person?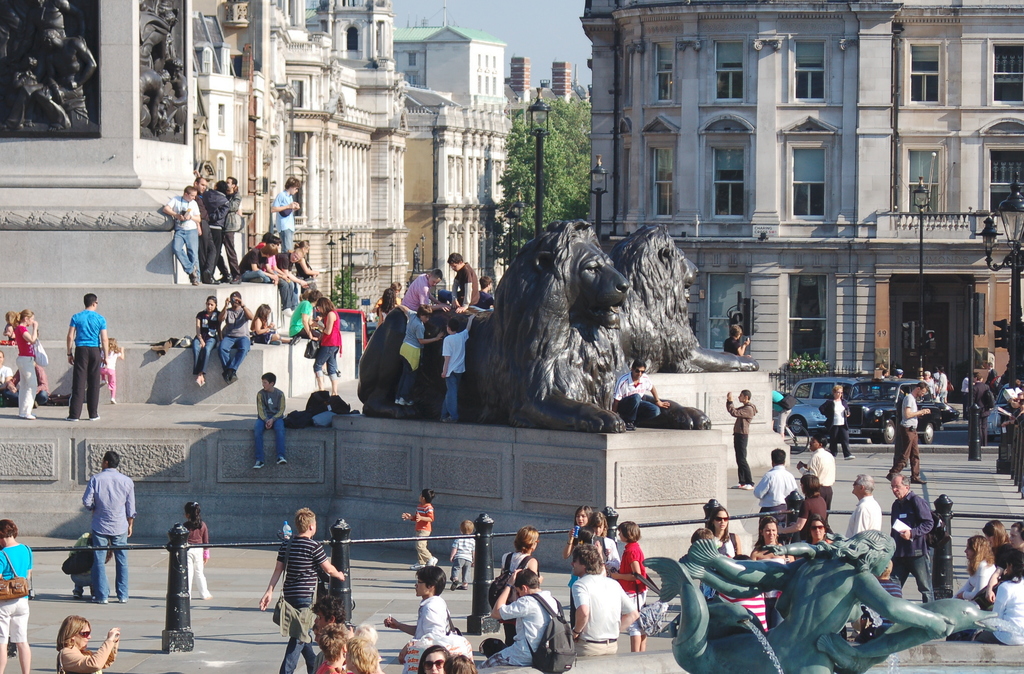
pyautogui.locateOnScreen(1007, 390, 1023, 481)
